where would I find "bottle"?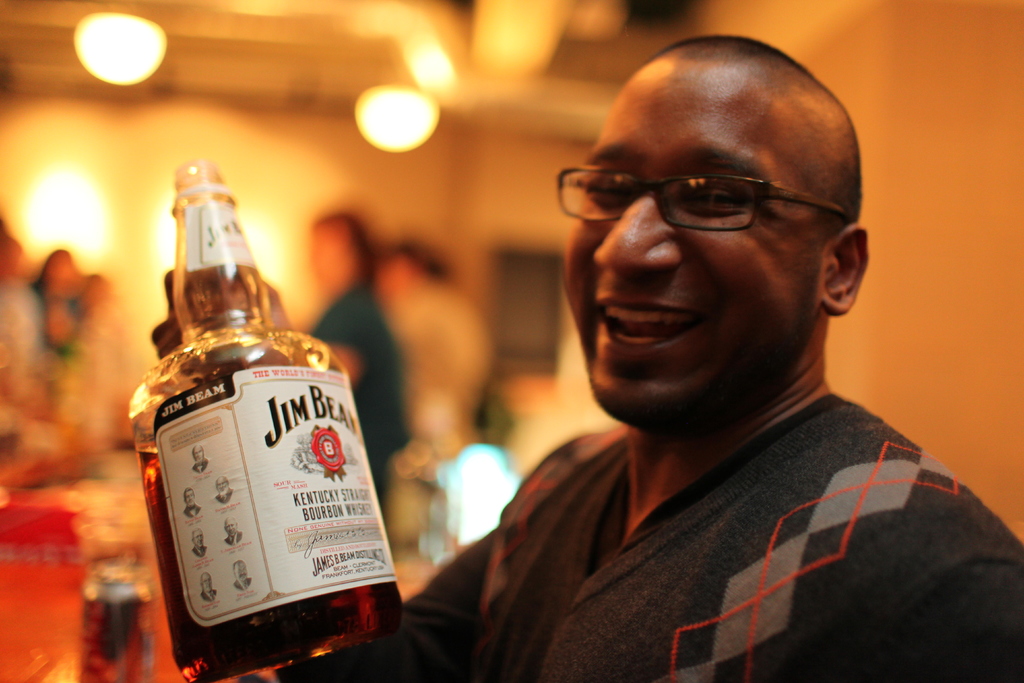
At x1=127 y1=193 x2=377 y2=671.
